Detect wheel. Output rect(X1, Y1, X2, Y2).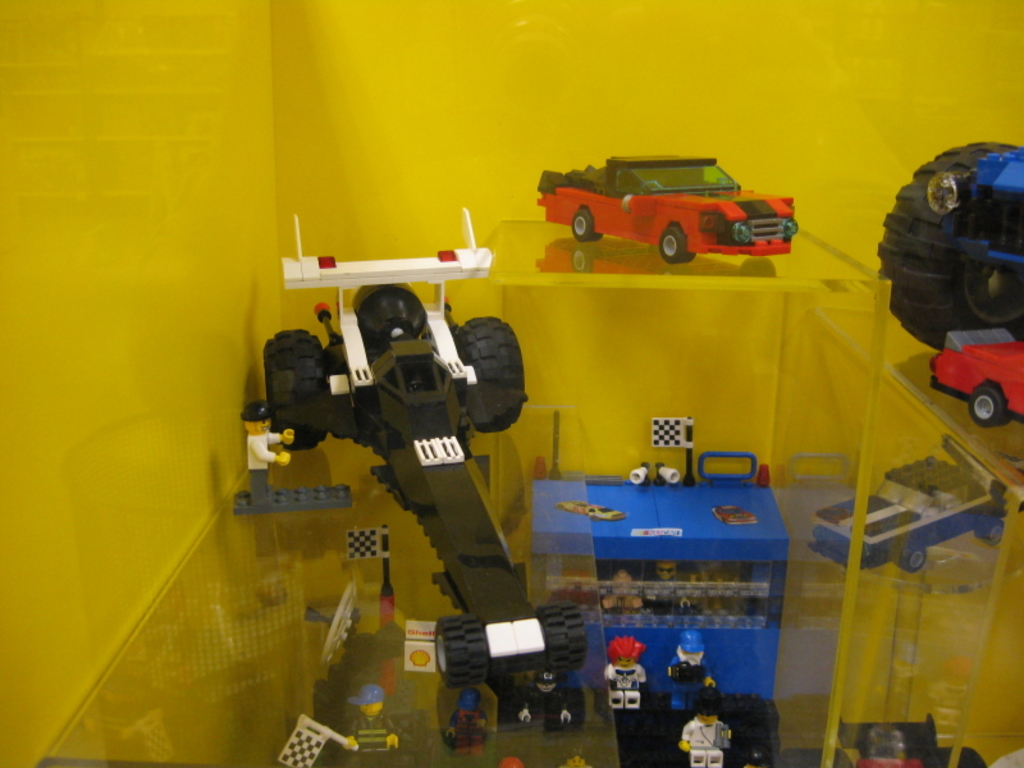
rect(572, 212, 603, 241).
